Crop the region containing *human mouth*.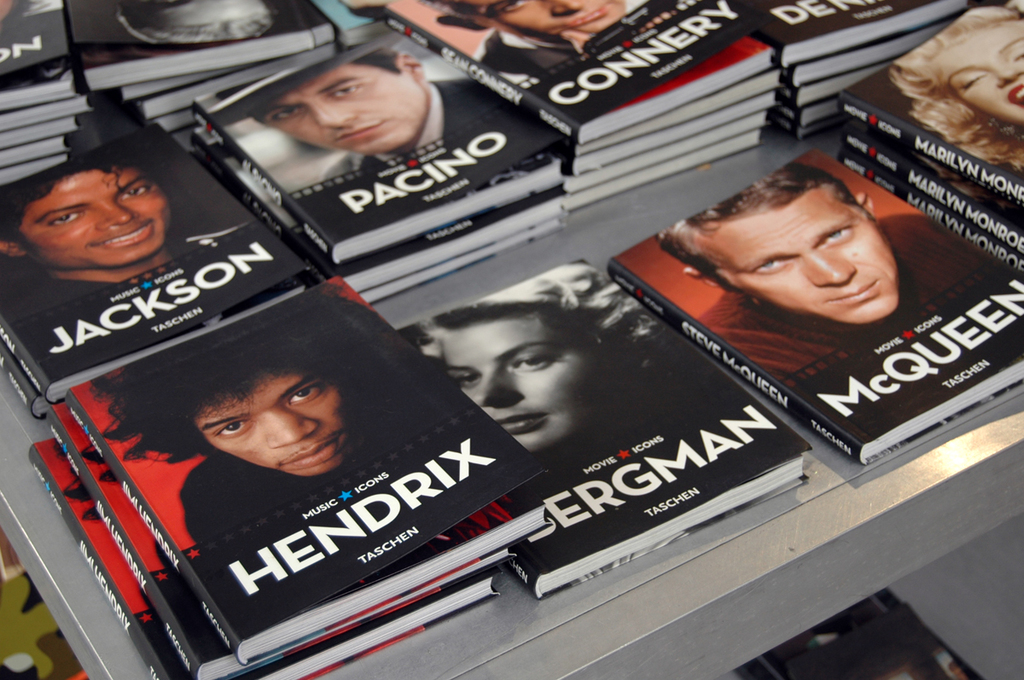
Crop region: (276,437,339,468).
